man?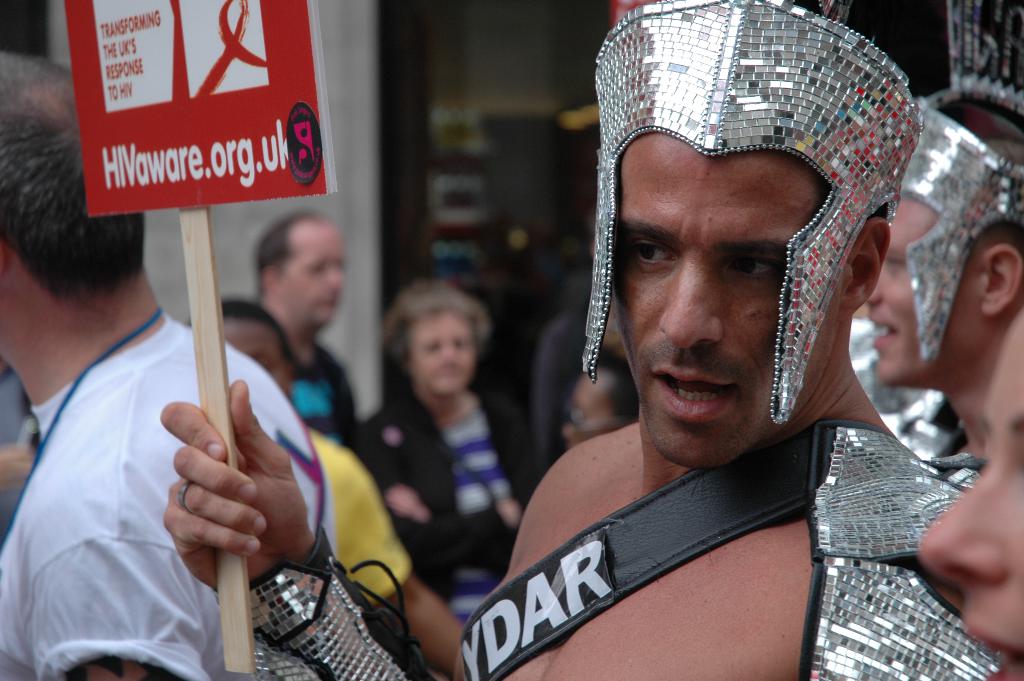
region(0, 45, 335, 680)
